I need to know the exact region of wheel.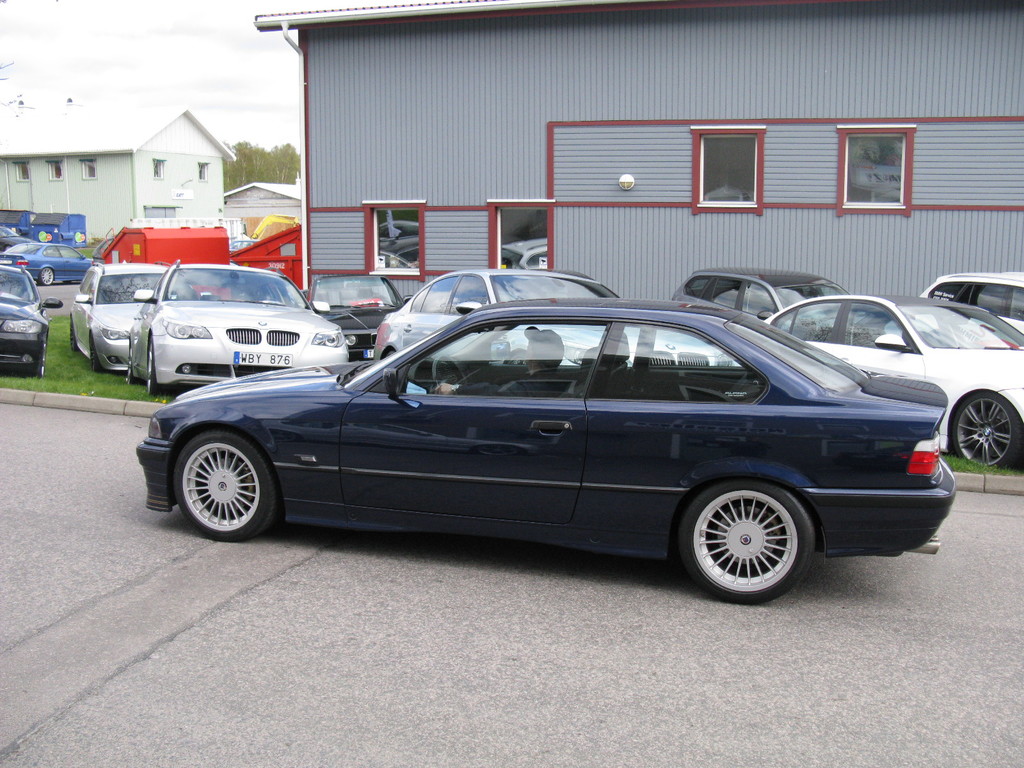
Region: bbox=(673, 484, 812, 609).
